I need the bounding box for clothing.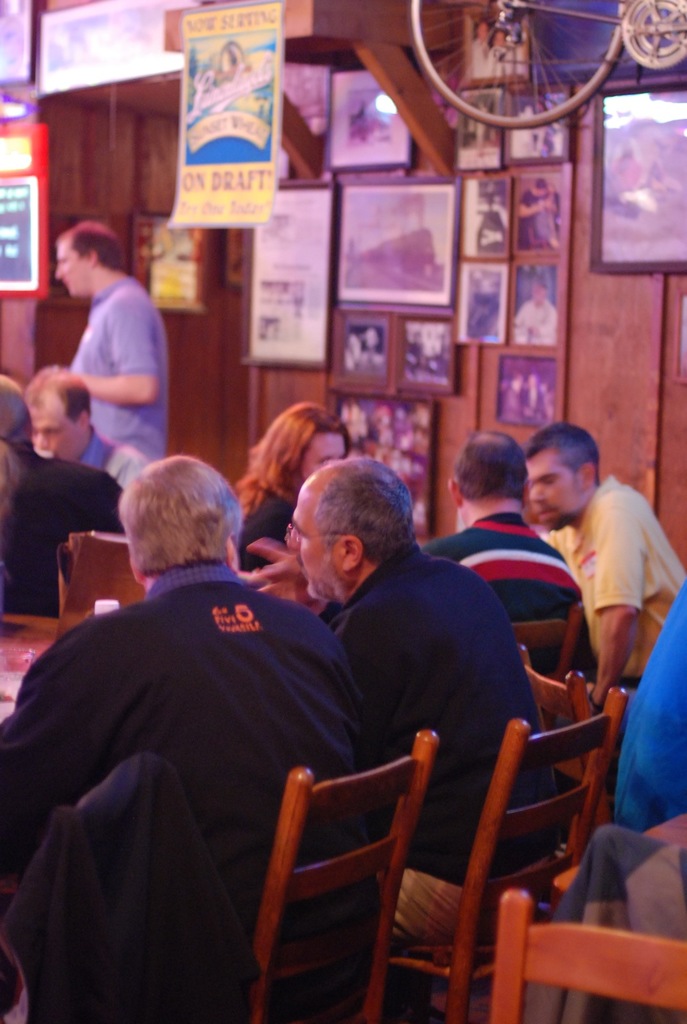
Here it is: (left=546, top=473, right=686, bottom=691).
